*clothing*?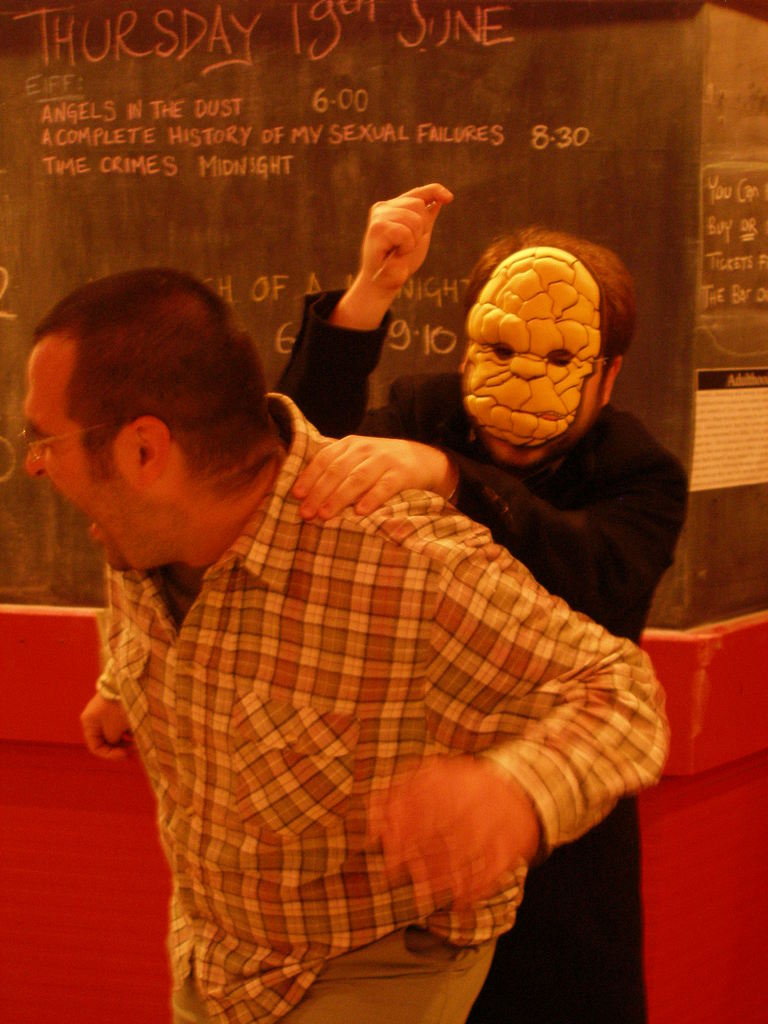
<box>262,276,694,1023</box>
